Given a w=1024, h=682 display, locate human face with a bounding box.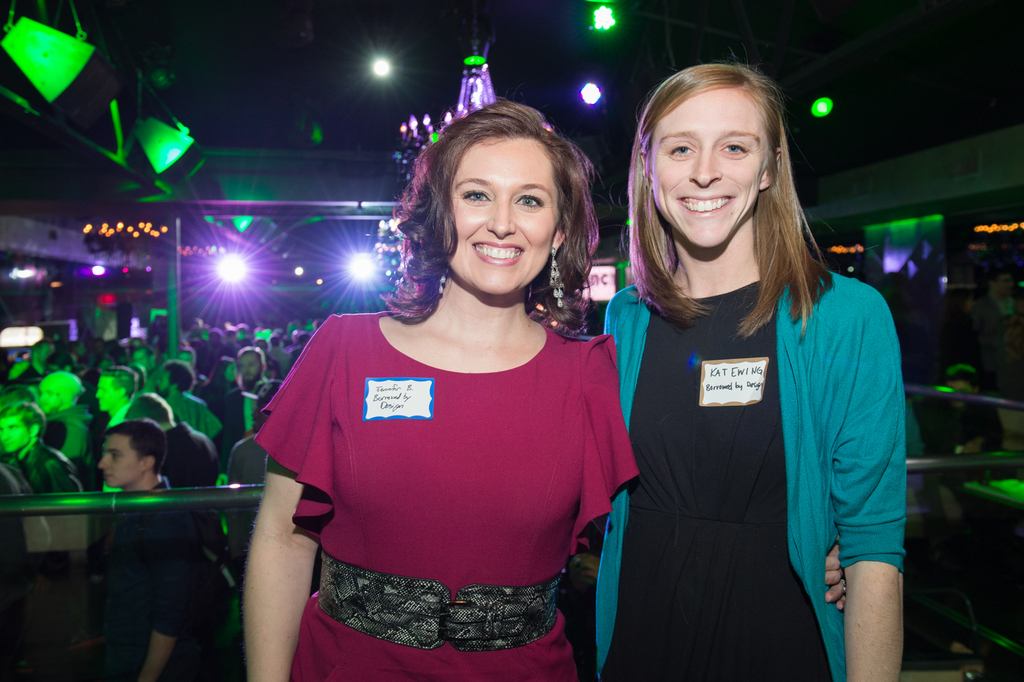
Located: Rect(646, 83, 771, 250).
